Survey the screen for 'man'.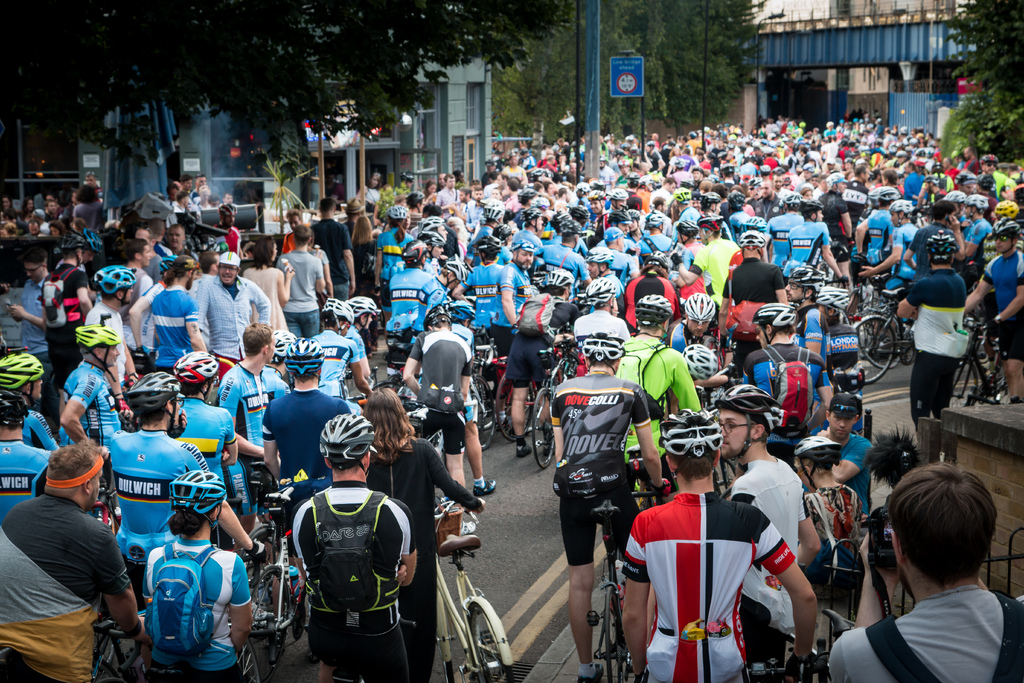
Survey found: <region>255, 336, 362, 491</region>.
